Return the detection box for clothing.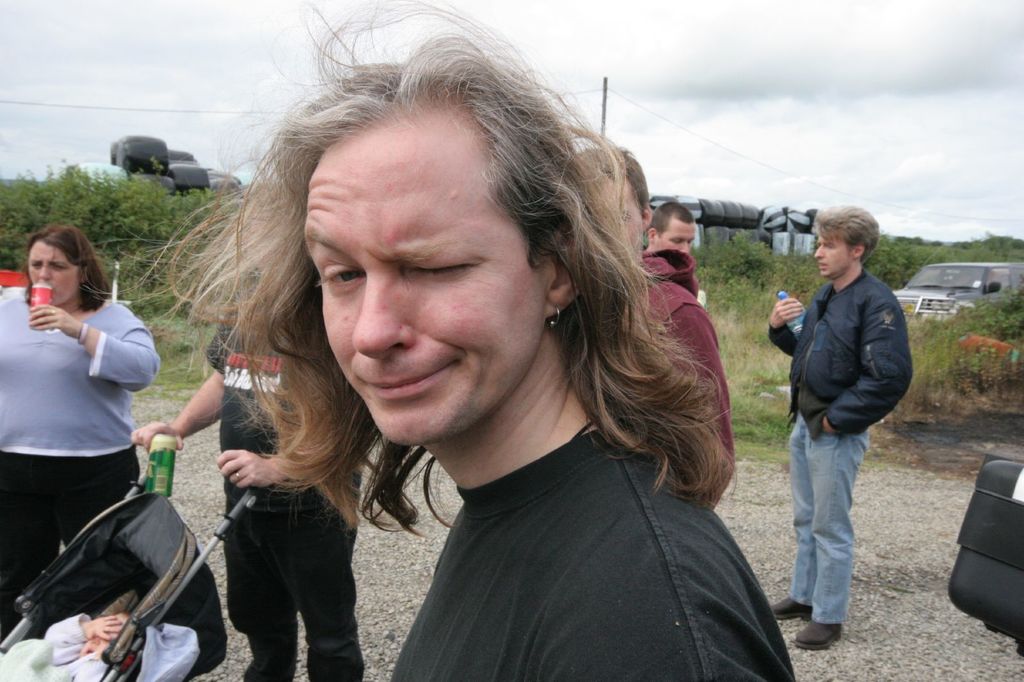
(625,250,733,475).
